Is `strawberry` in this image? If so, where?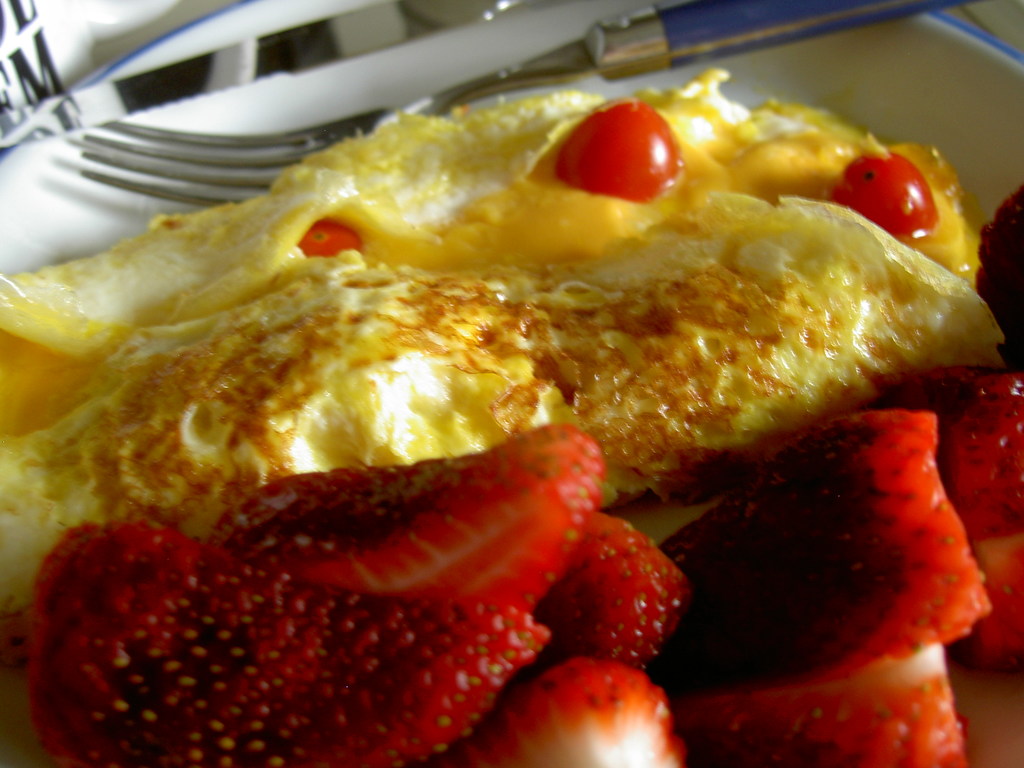
Yes, at [x1=666, y1=405, x2=984, y2=701].
